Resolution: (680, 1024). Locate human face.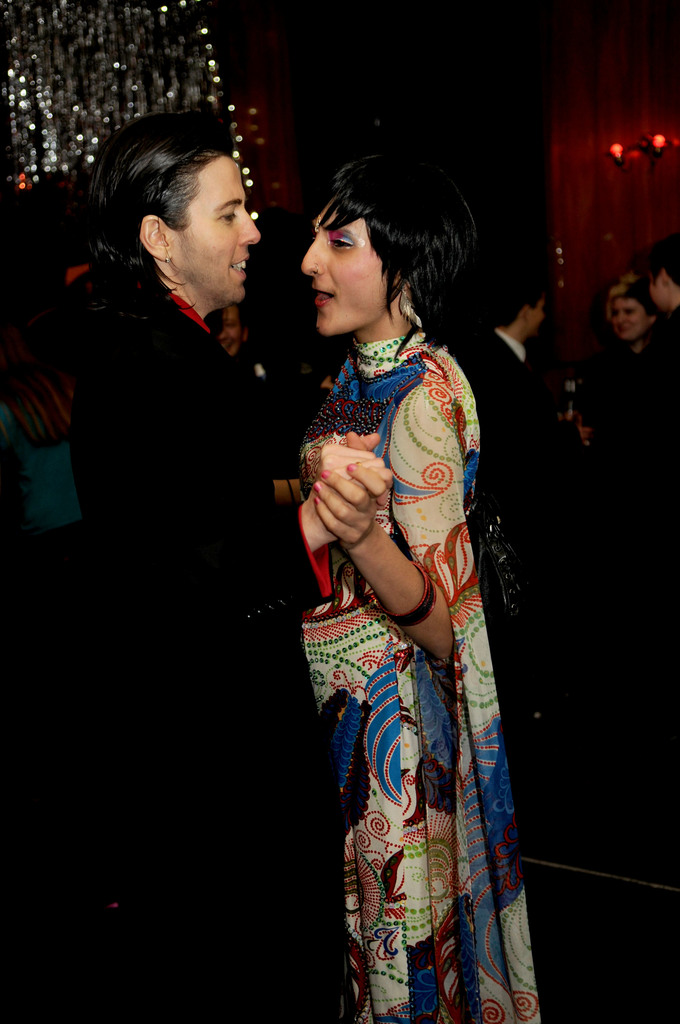
x1=175, y1=164, x2=262, y2=300.
